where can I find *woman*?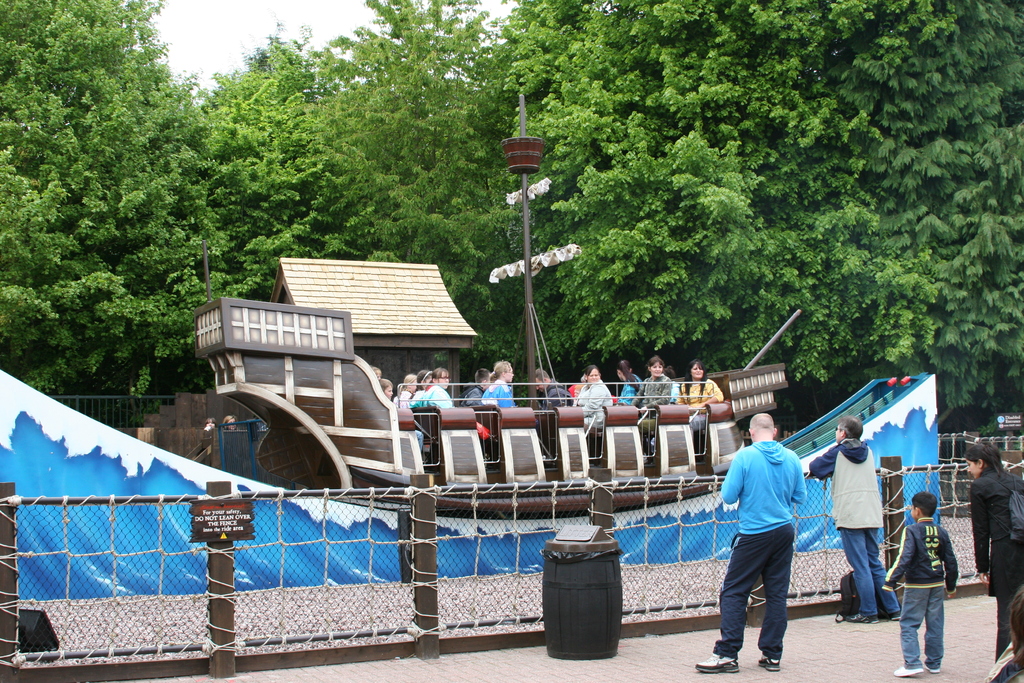
You can find it at Rect(963, 443, 1023, 659).
